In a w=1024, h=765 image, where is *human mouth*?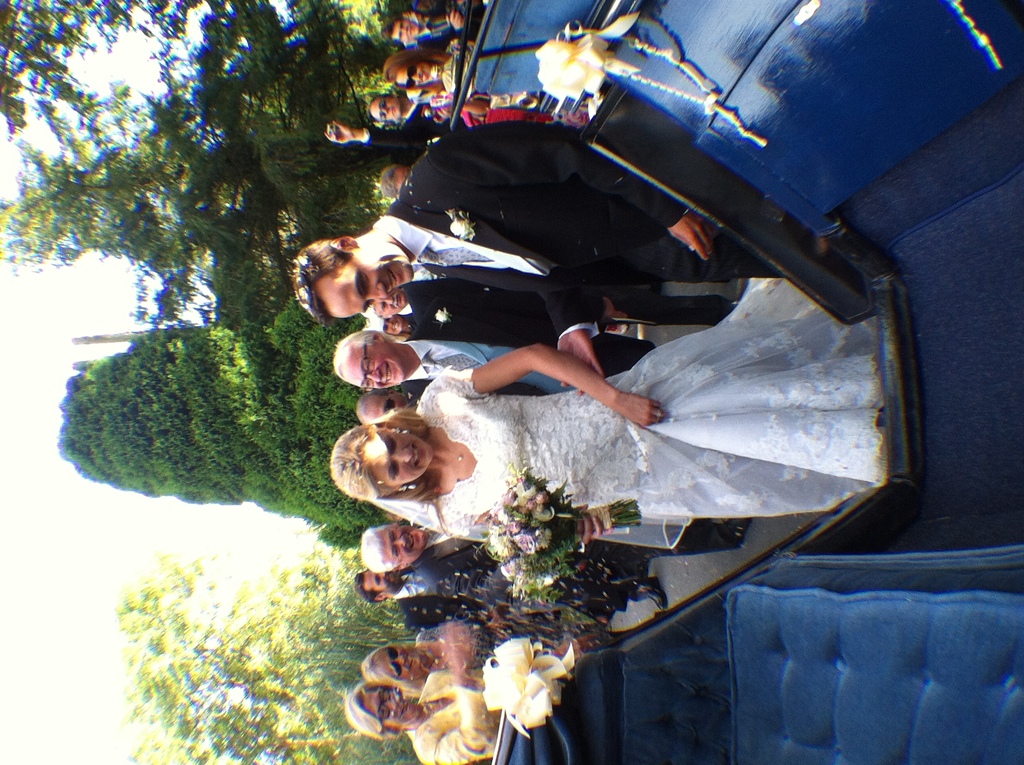
l=387, t=367, r=393, b=385.
